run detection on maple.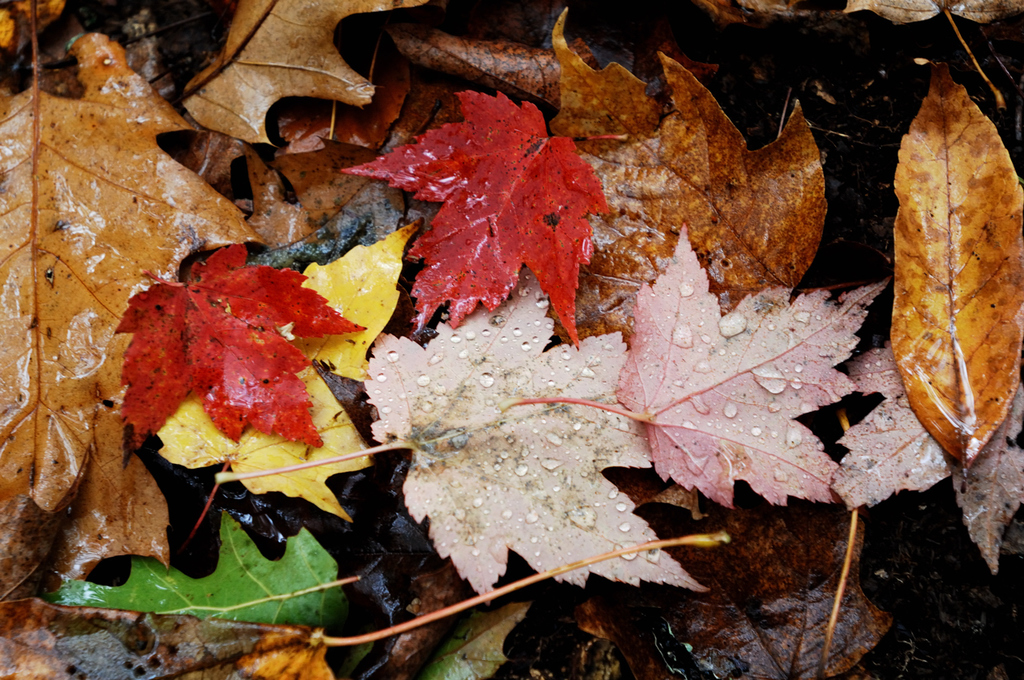
Result: {"x1": 0, "y1": 530, "x2": 723, "y2": 679}.
